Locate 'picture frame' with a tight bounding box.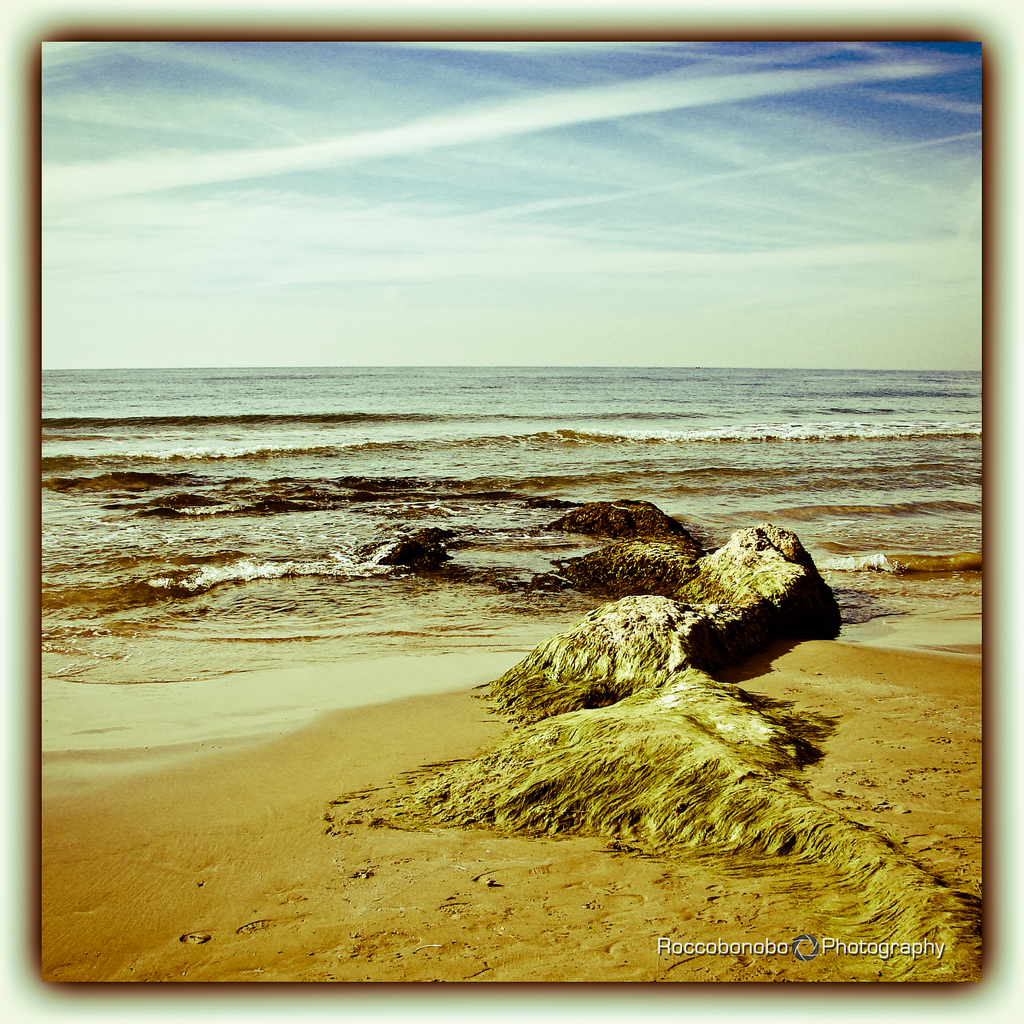
32, 37, 991, 986.
